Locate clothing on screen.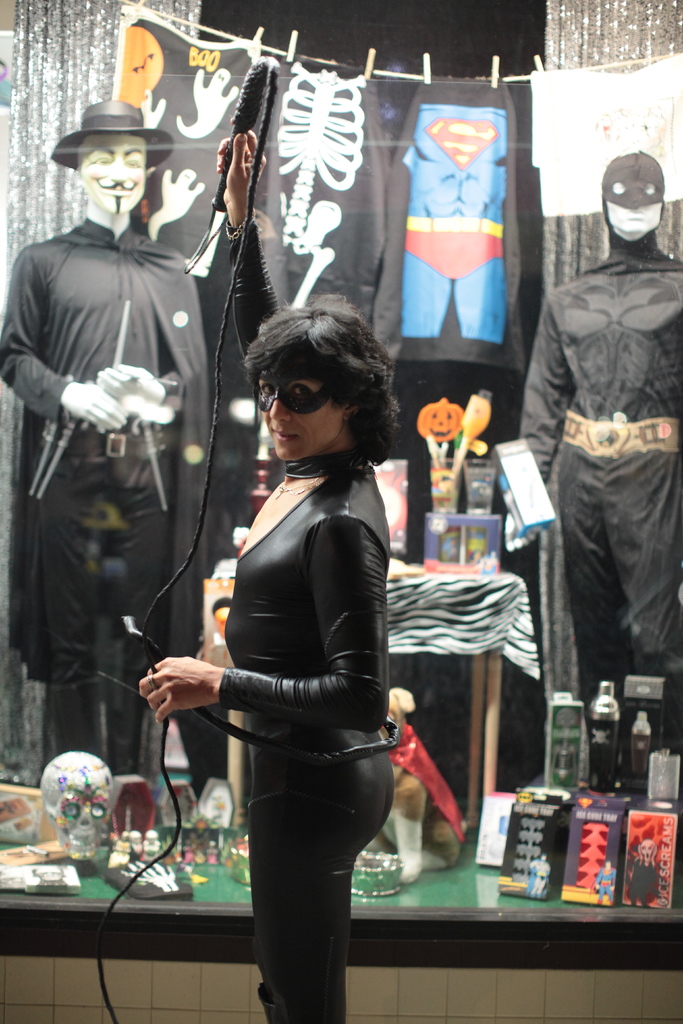
On screen at bbox(377, 83, 522, 371).
